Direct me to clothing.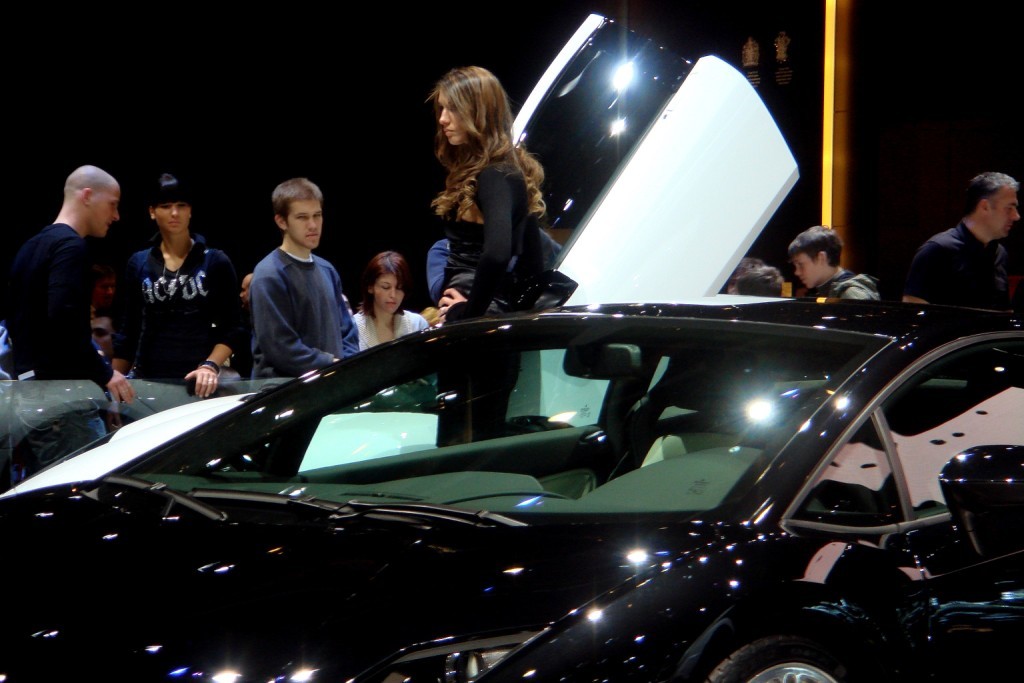
Direction: left=0, top=223, right=118, bottom=392.
